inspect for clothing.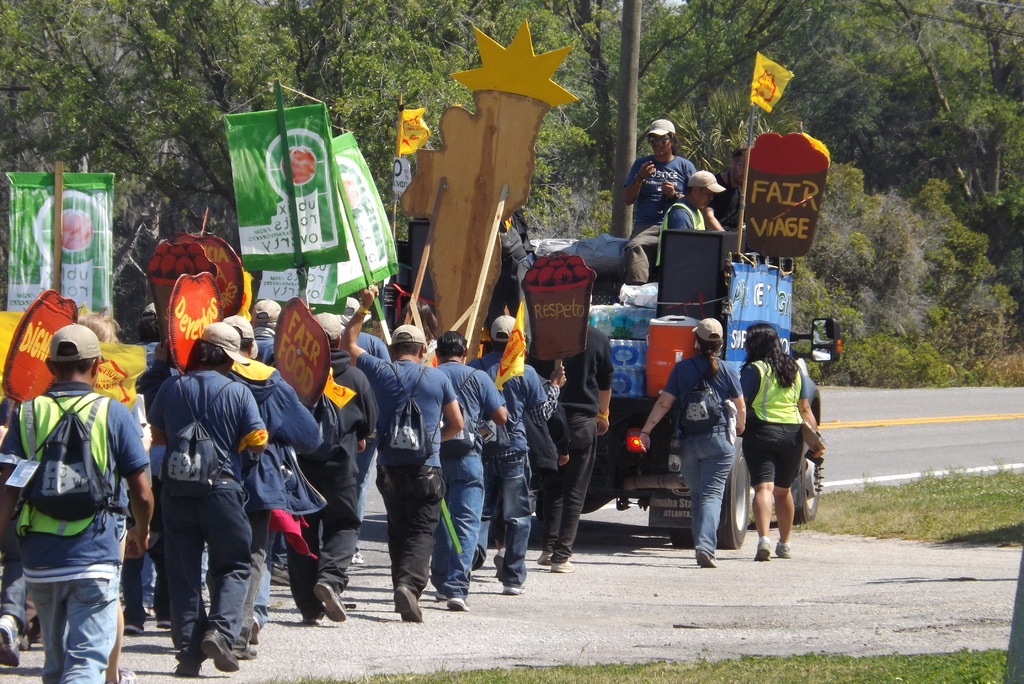
Inspection: (744, 421, 807, 493).
